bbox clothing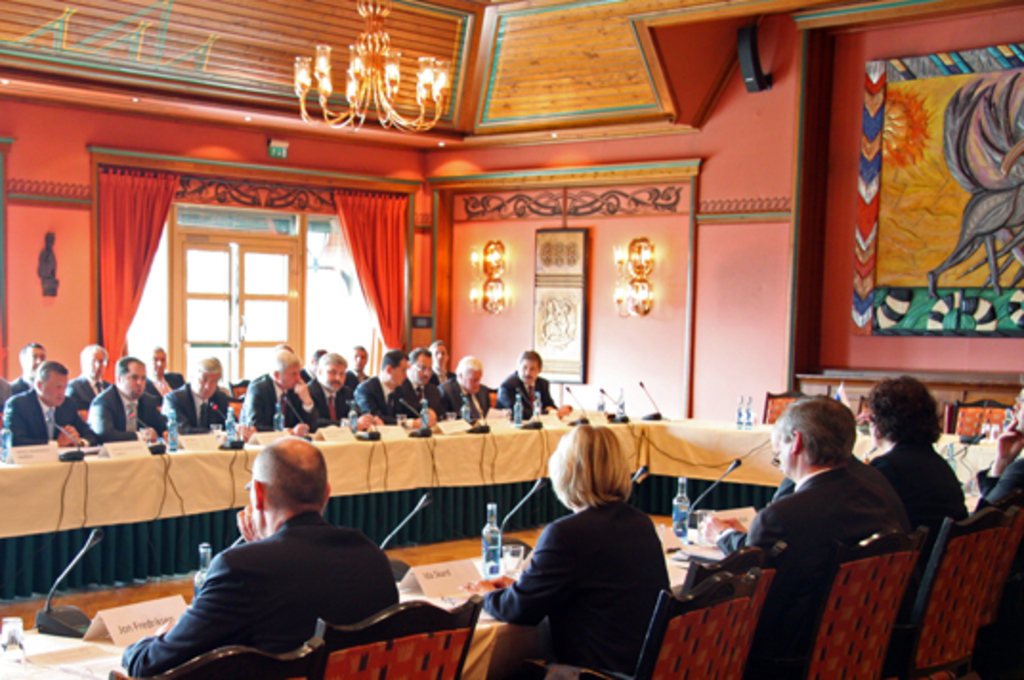
115, 510, 405, 676
